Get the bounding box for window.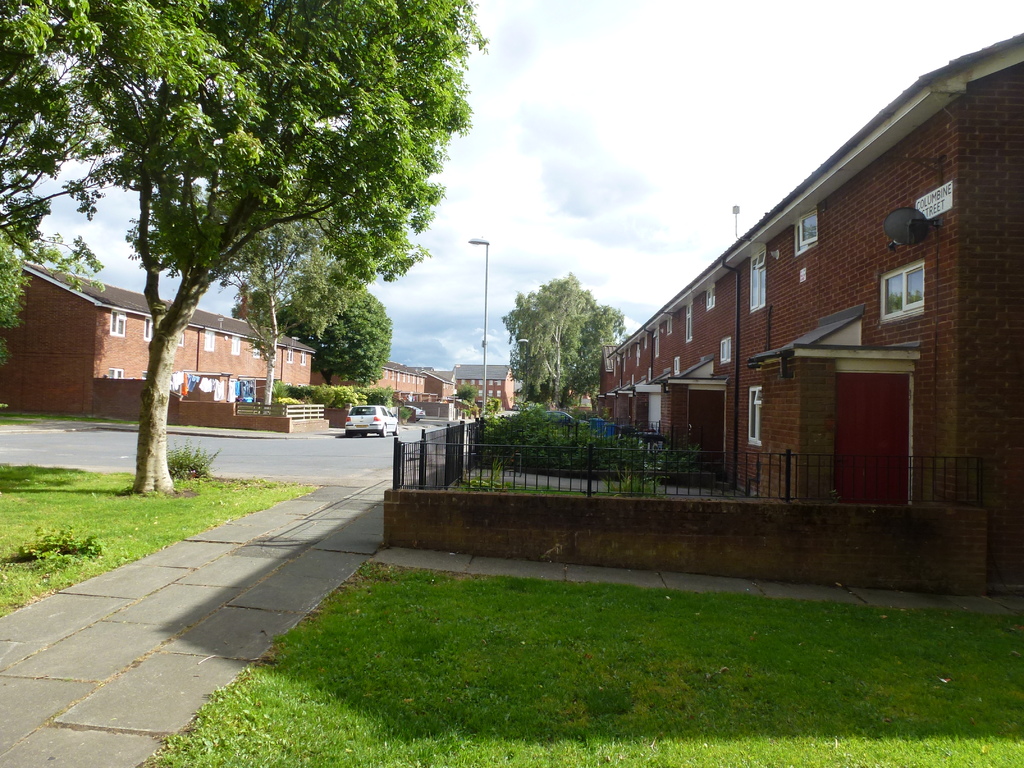
(749,246,767,312).
